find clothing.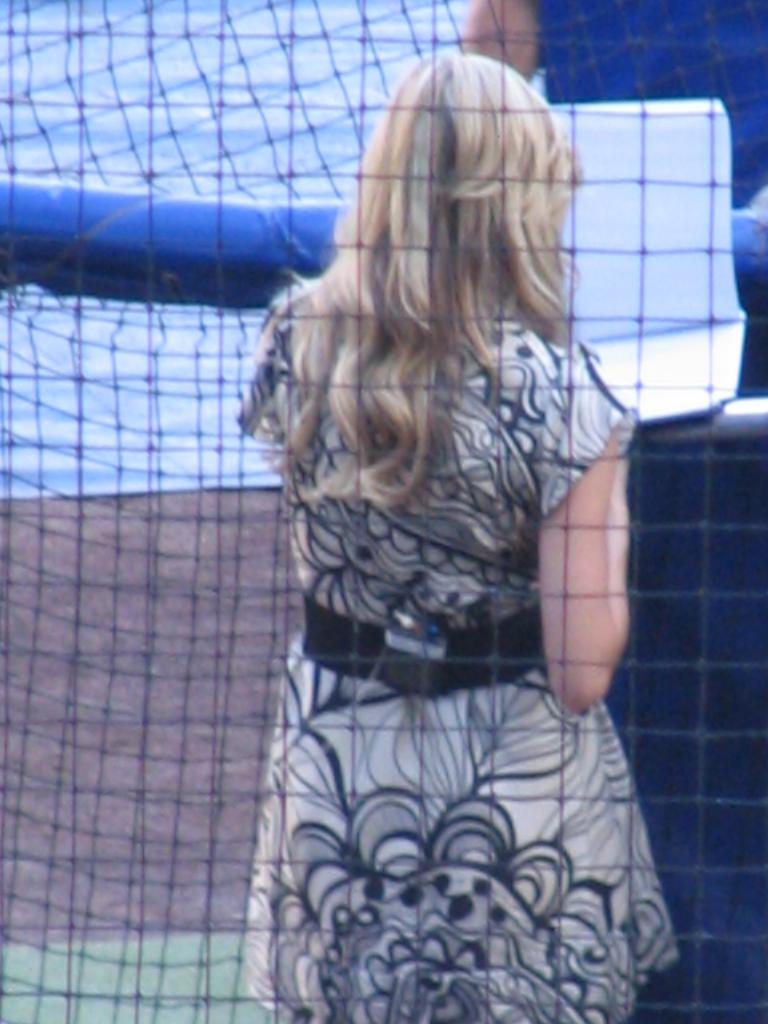
crop(520, 0, 767, 1023).
